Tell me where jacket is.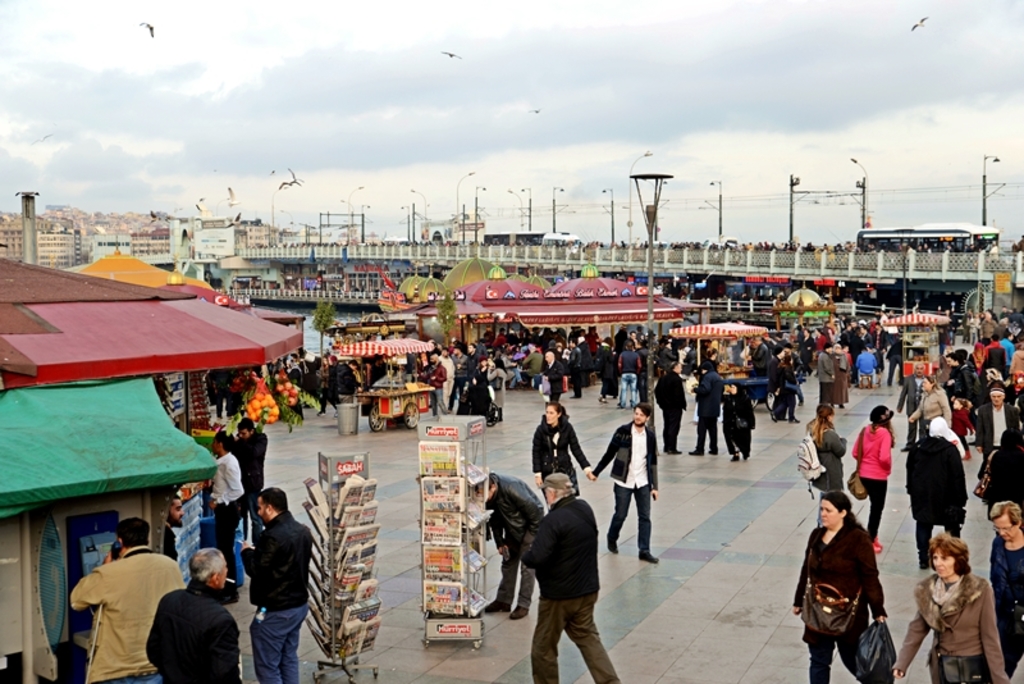
jacket is at 590 419 660 498.
